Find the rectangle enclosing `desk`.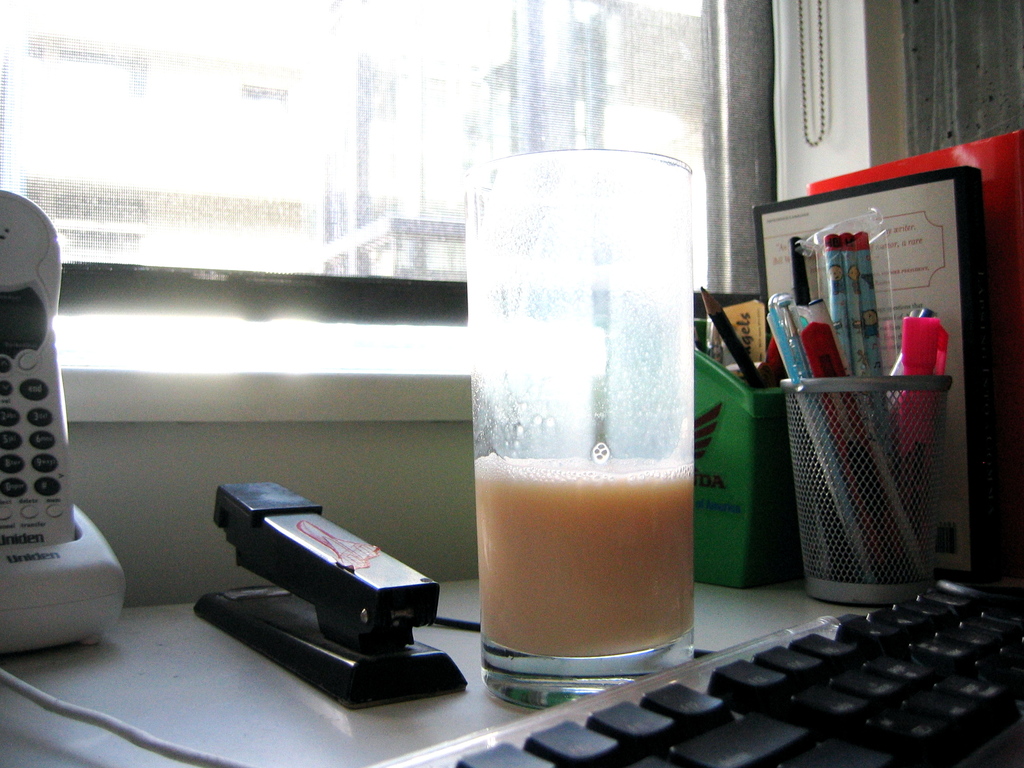
bbox=(0, 573, 1023, 767).
